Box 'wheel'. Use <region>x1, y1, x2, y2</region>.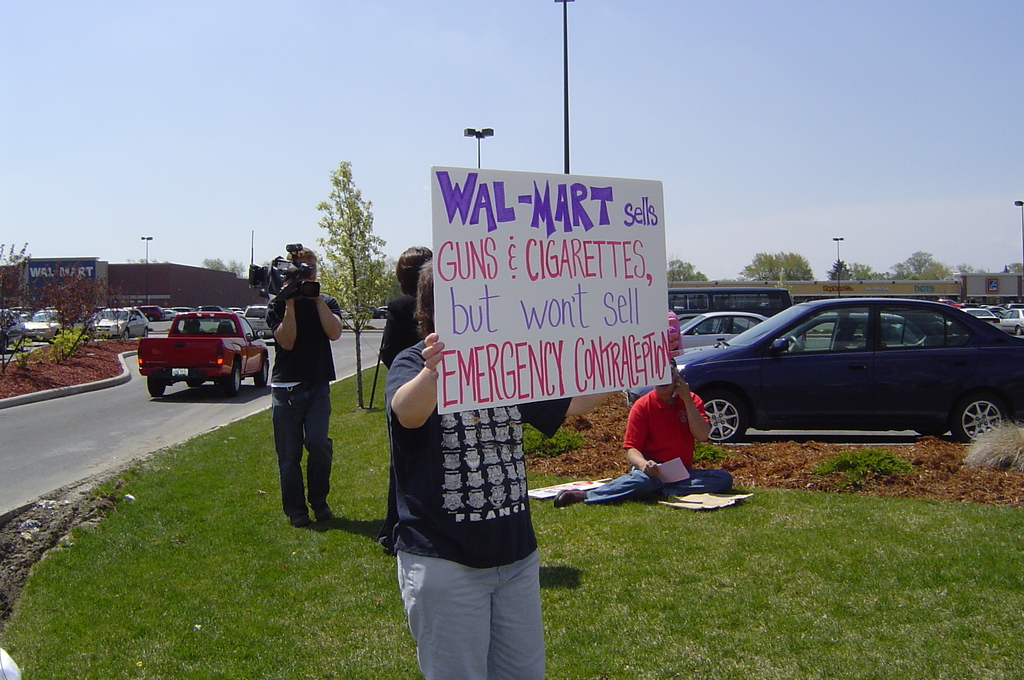
<region>1014, 327, 1023, 334</region>.
